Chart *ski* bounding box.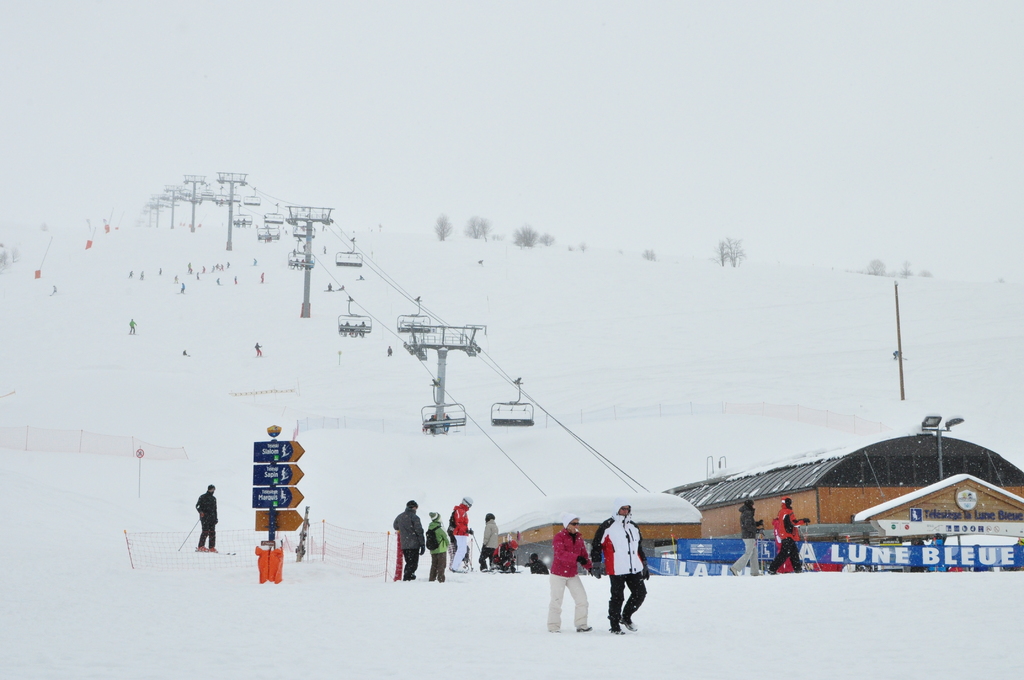
Charted: bbox=(447, 566, 467, 574).
